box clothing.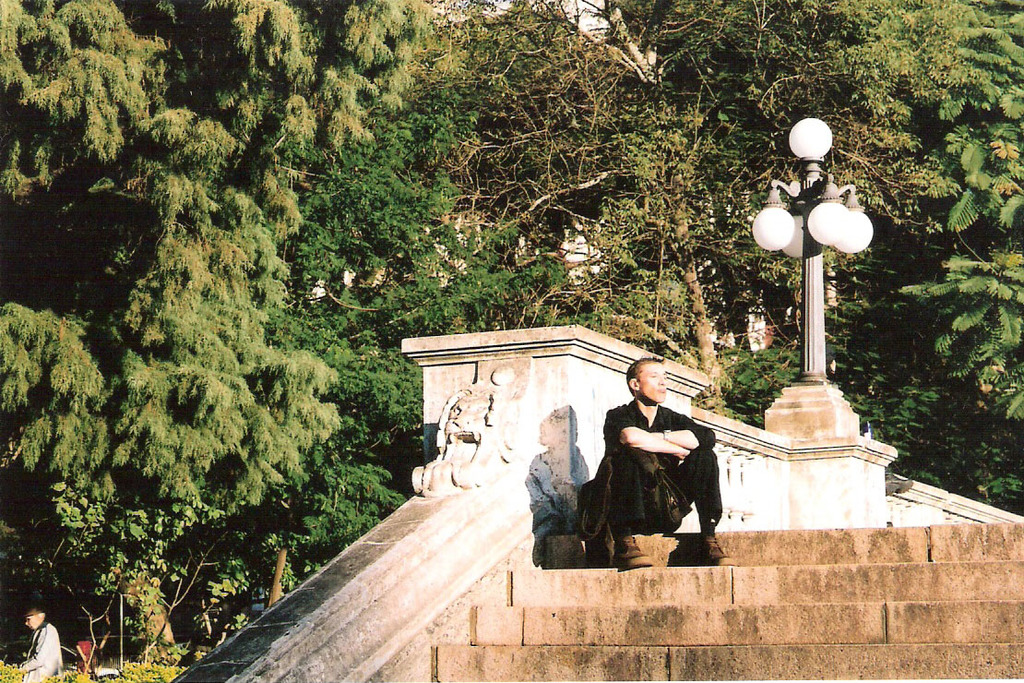
605 389 716 553.
